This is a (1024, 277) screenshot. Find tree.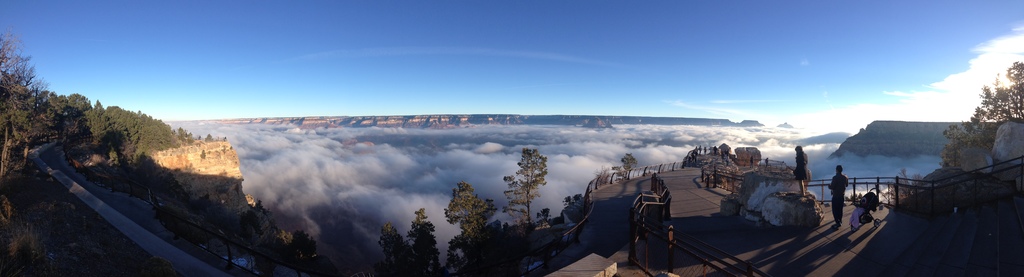
Bounding box: bbox(497, 144, 561, 230).
